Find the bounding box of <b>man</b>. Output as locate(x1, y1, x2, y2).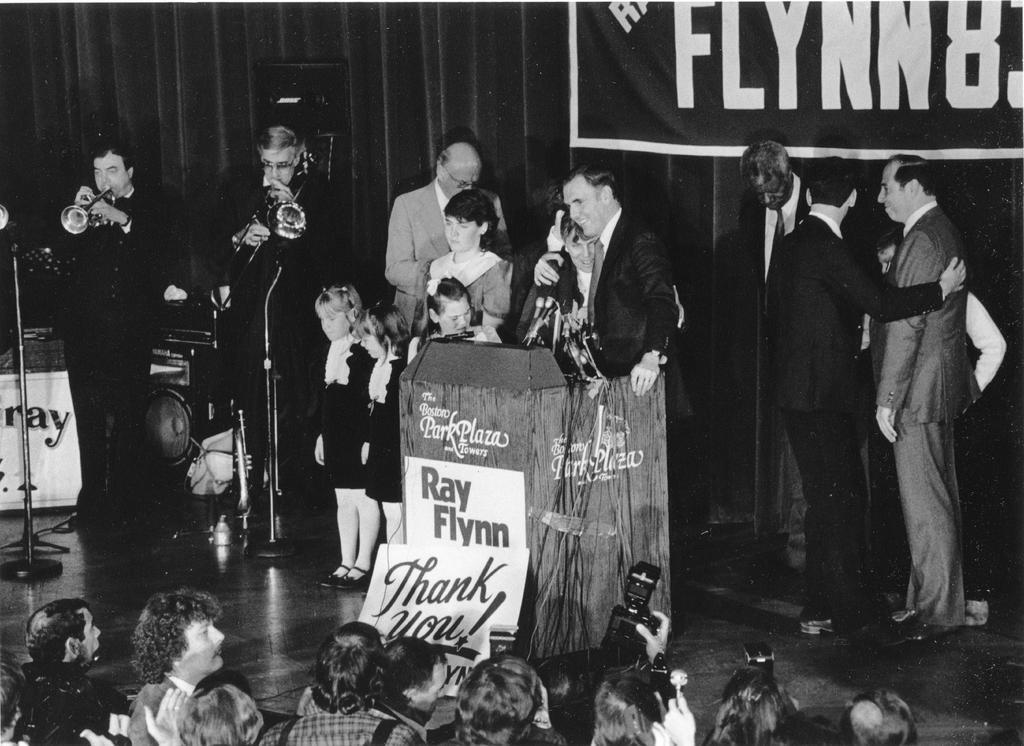
locate(769, 152, 964, 644).
